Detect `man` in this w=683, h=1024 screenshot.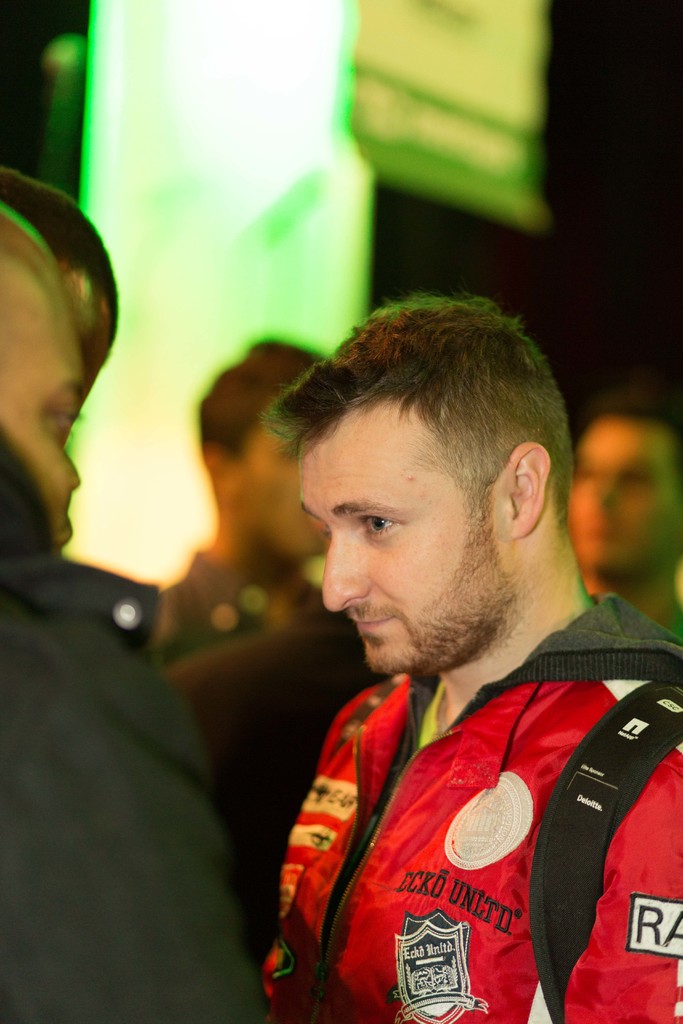
Detection: {"x1": 201, "y1": 280, "x2": 682, "y2": 1016}.
